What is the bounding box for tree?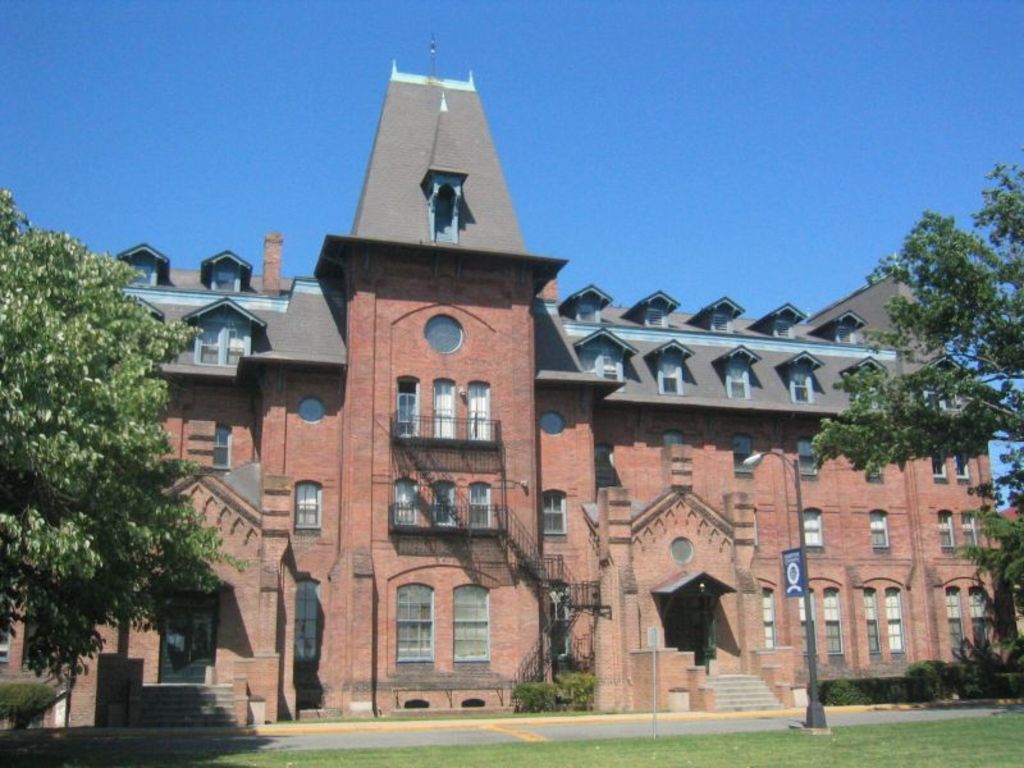
0 187 224 692.
